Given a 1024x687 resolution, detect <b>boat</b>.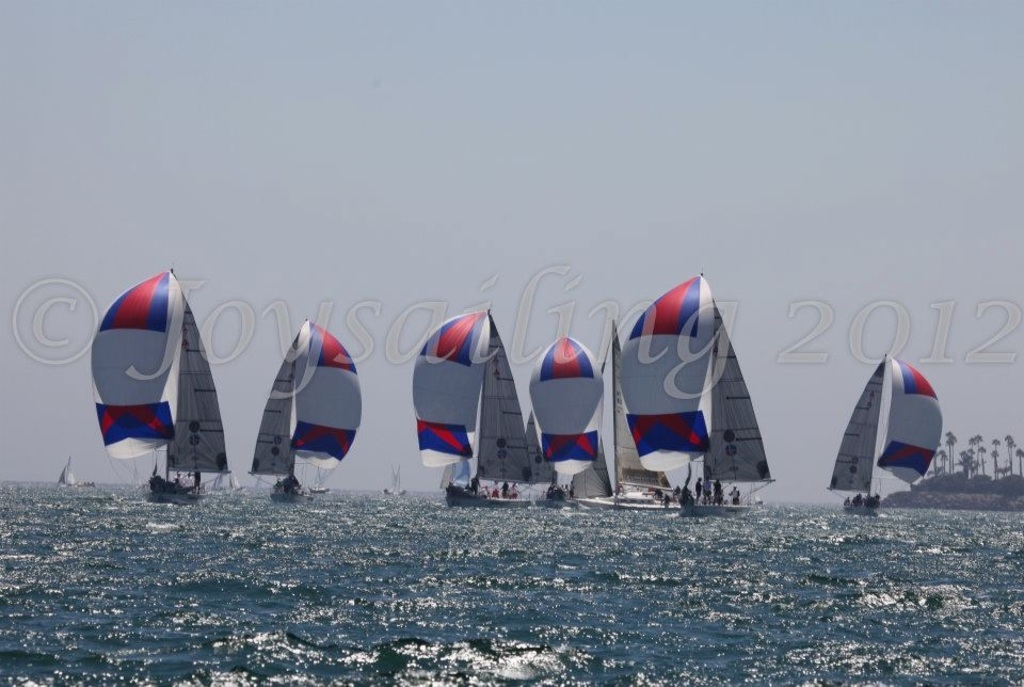
85 269 228 507.
